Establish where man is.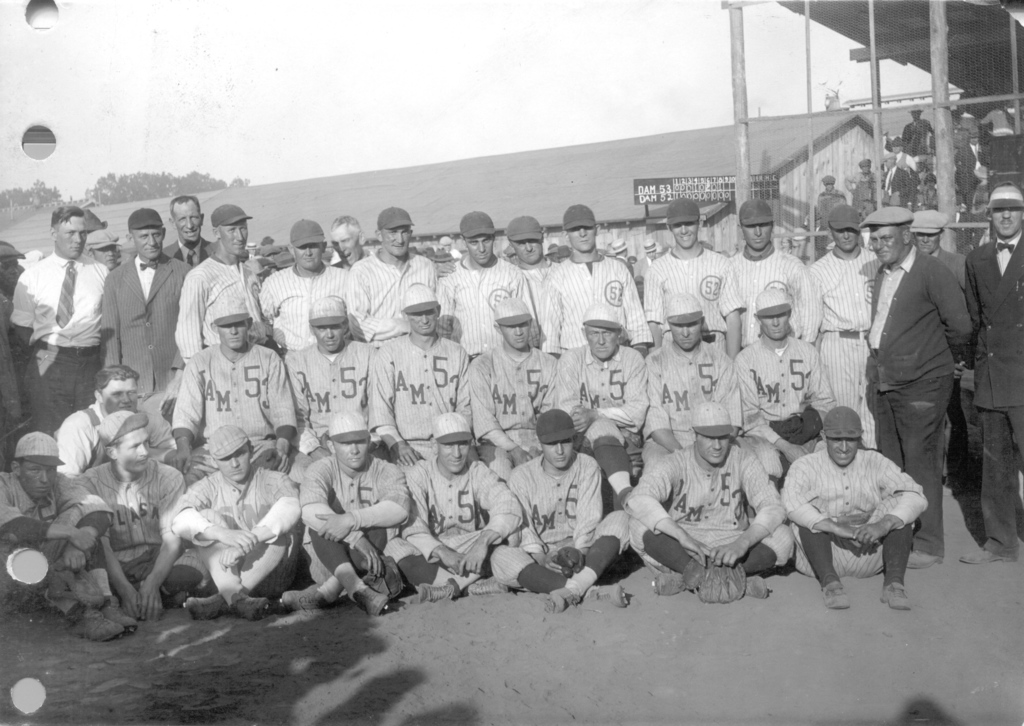
Established at pyautogui.locateOnScreen(546, 305, 648, 451).
